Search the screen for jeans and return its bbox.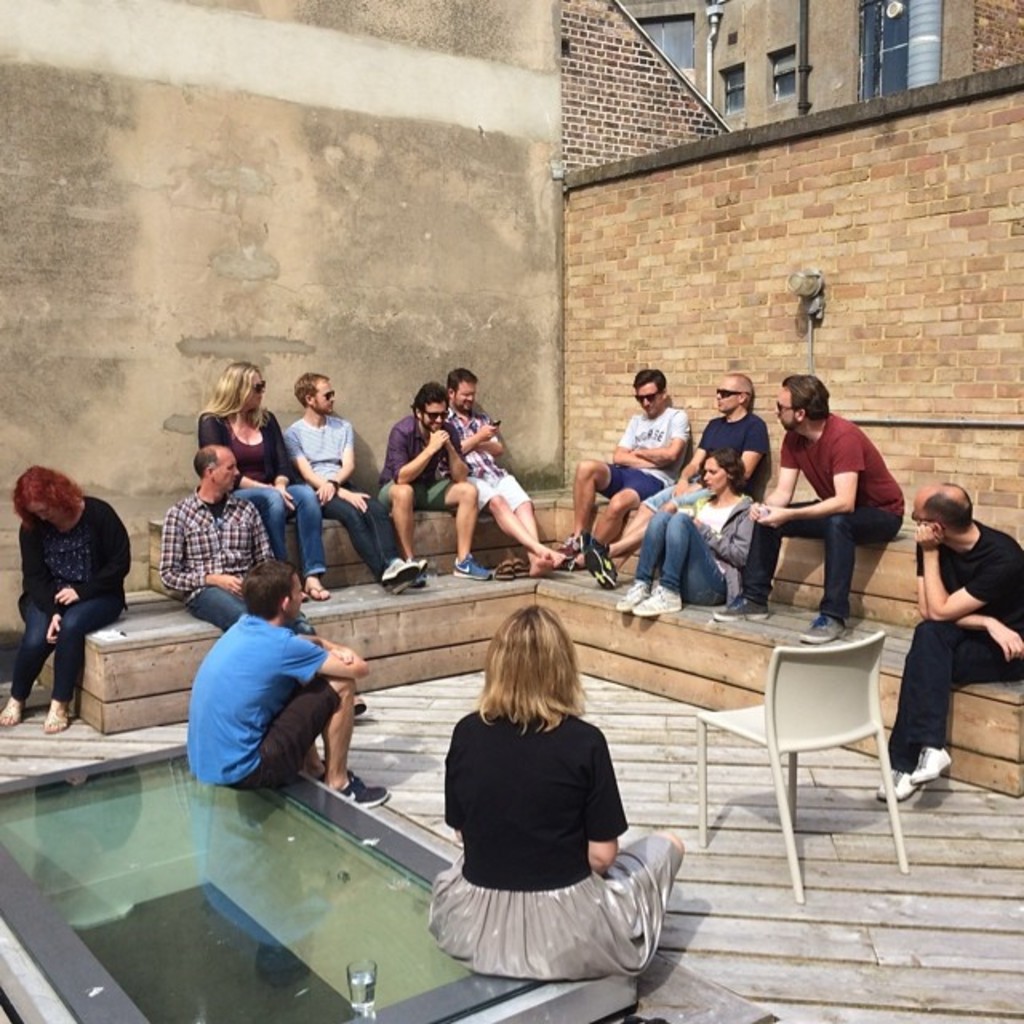
Found: <box>186,581,251,627</box>.
